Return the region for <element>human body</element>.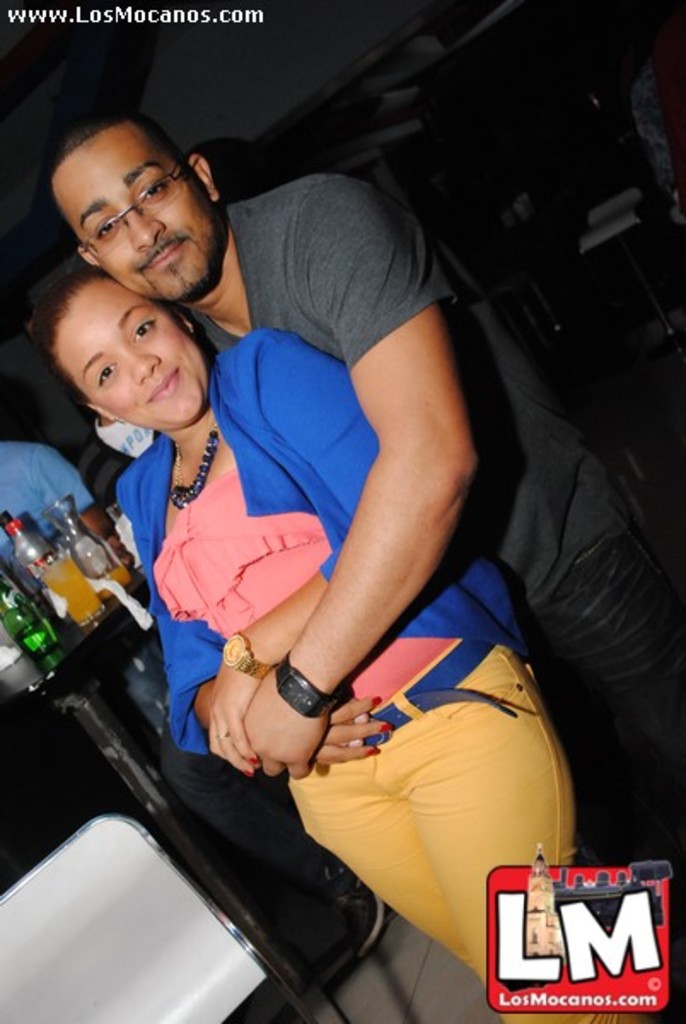
bbox(97, 96, 676, 852).
